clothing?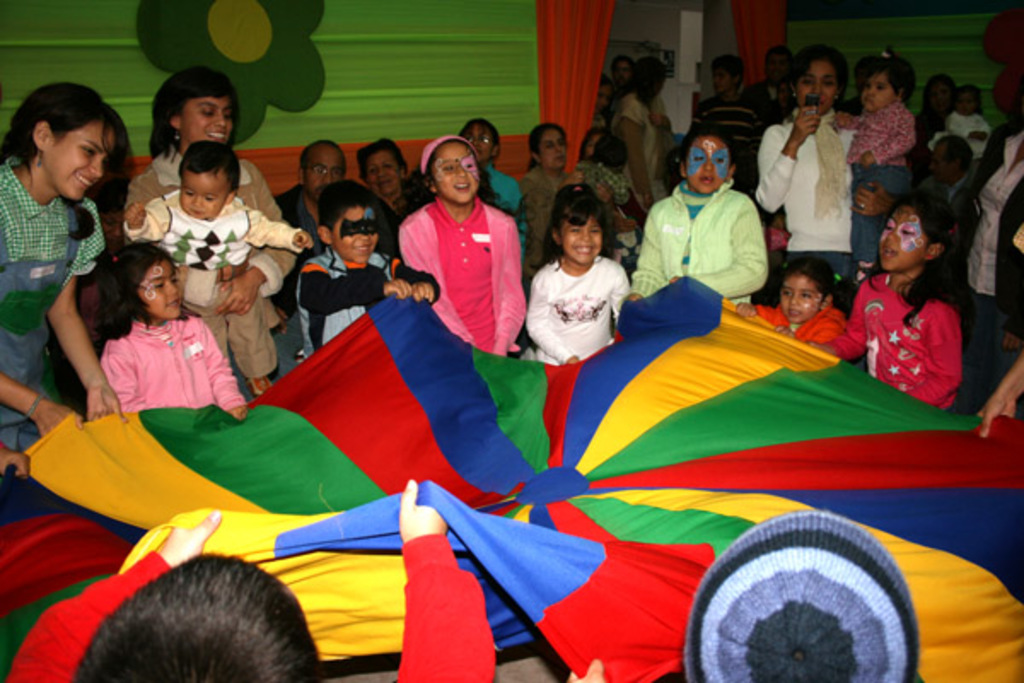
<region>485, 154, 526, 210</region>
